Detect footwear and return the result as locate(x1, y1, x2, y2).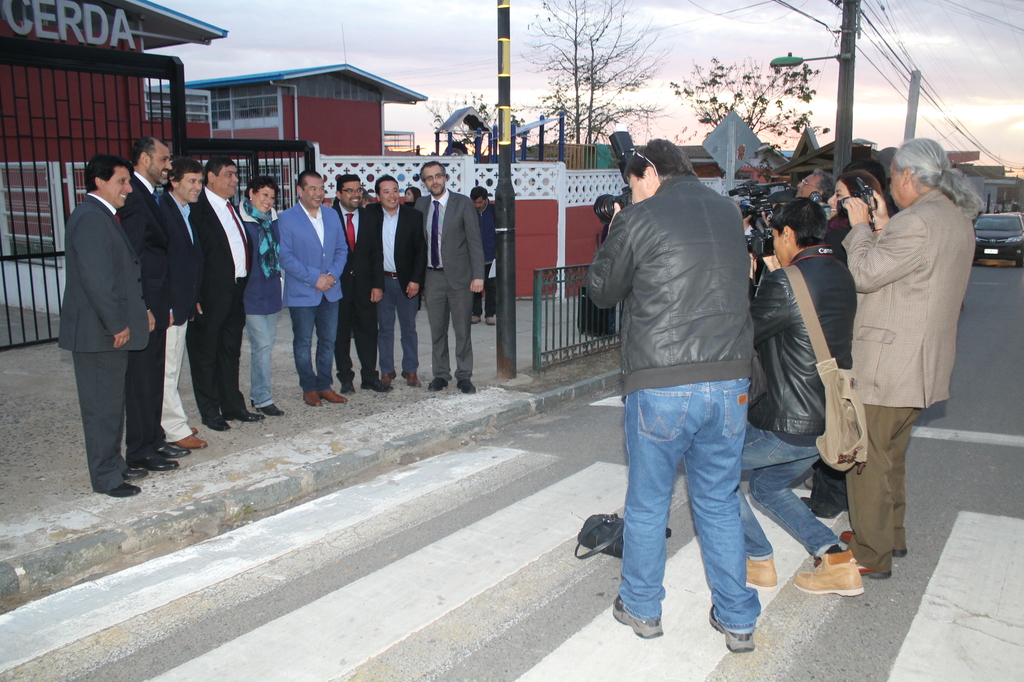
locate(98, 477, 143, 494).
